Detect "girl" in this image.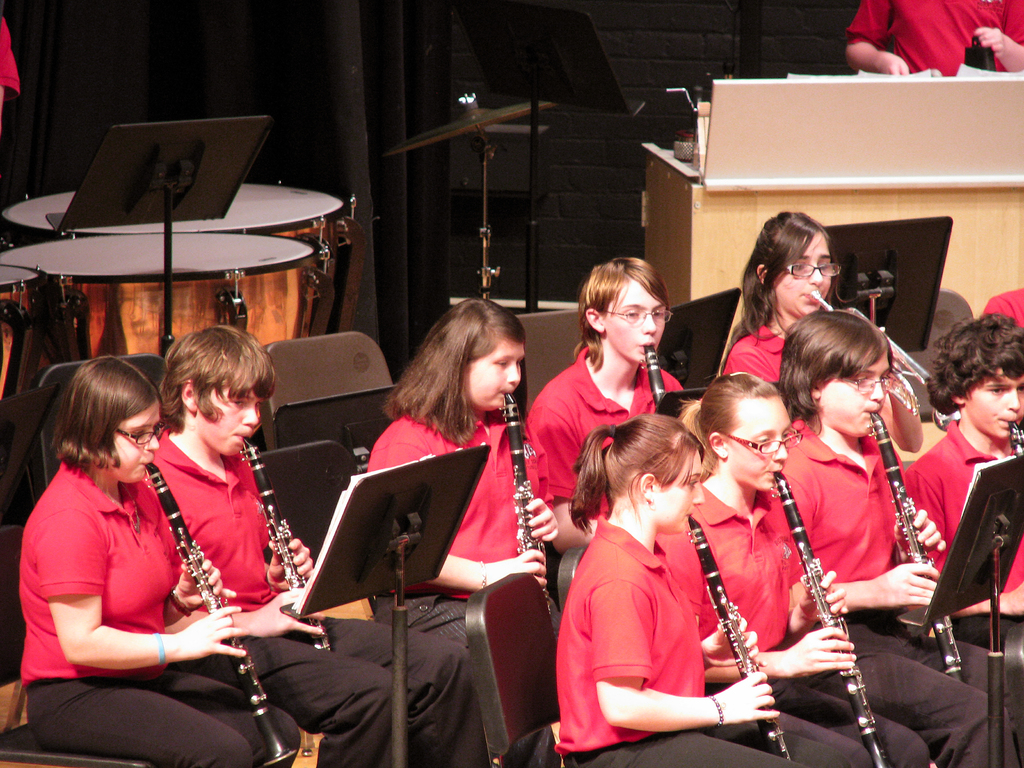
Detection: region(364, 291, 555, 767).
